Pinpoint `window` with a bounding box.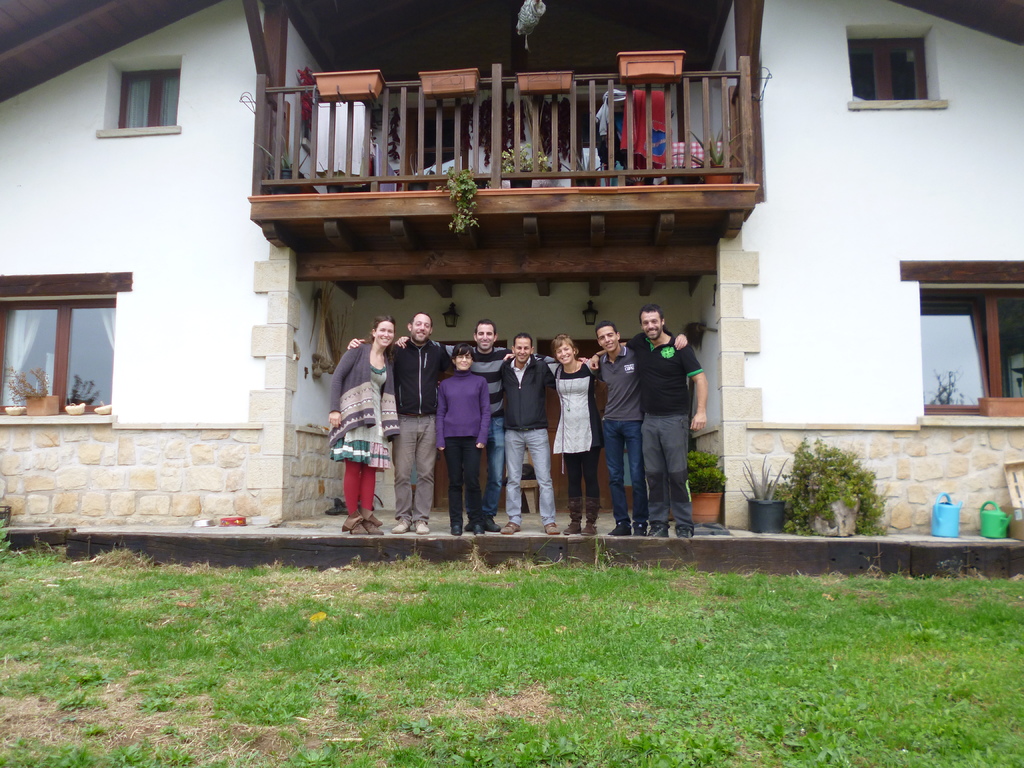
{"x1": 3, "y1": 292, "x2": 112, "y2": 408}.
